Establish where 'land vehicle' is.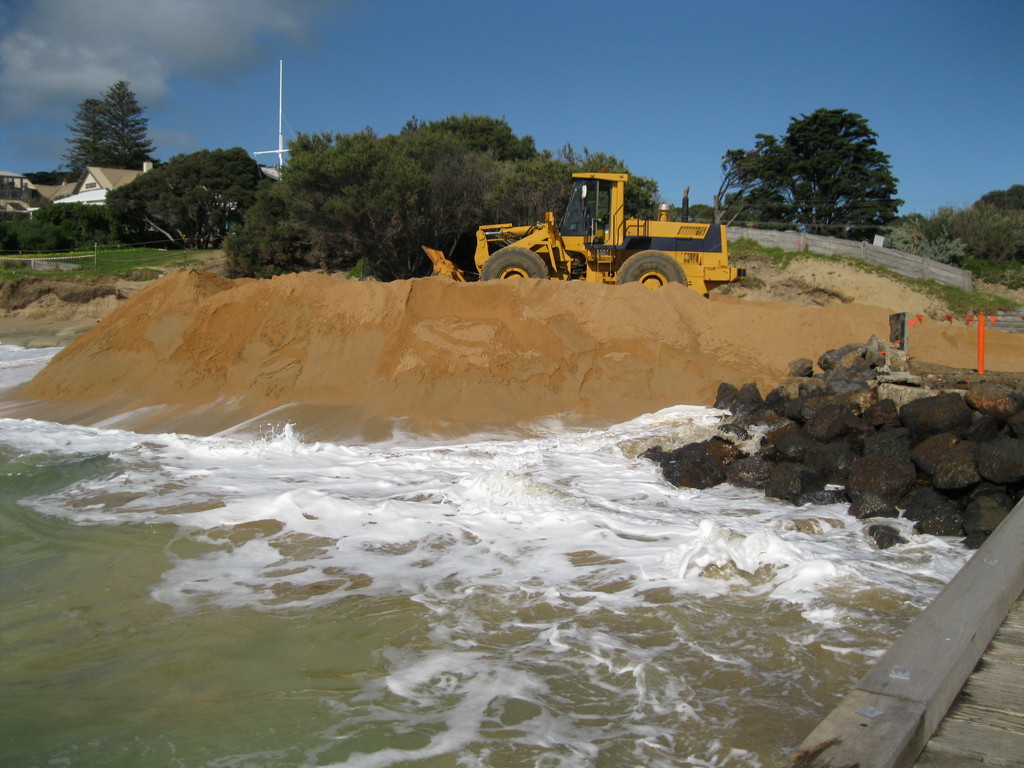
Established at x1=475, y1=173, x2=742, y2=290.
